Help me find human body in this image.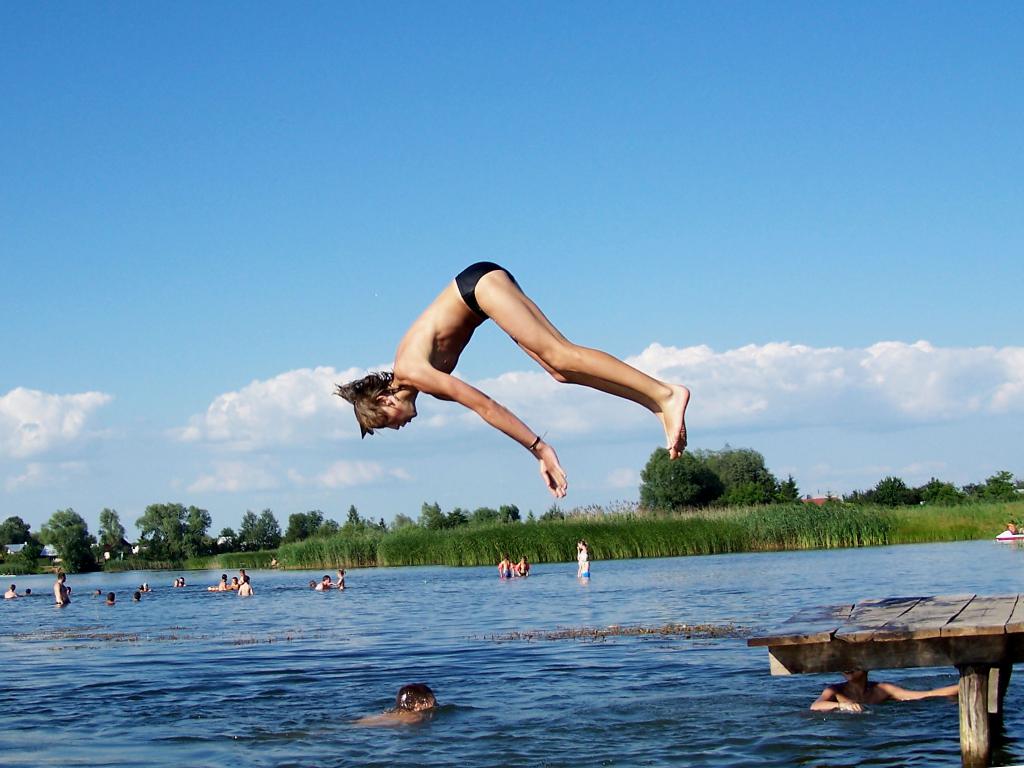
Found it: x1=56, y1=566, x2=70, y2=602.
